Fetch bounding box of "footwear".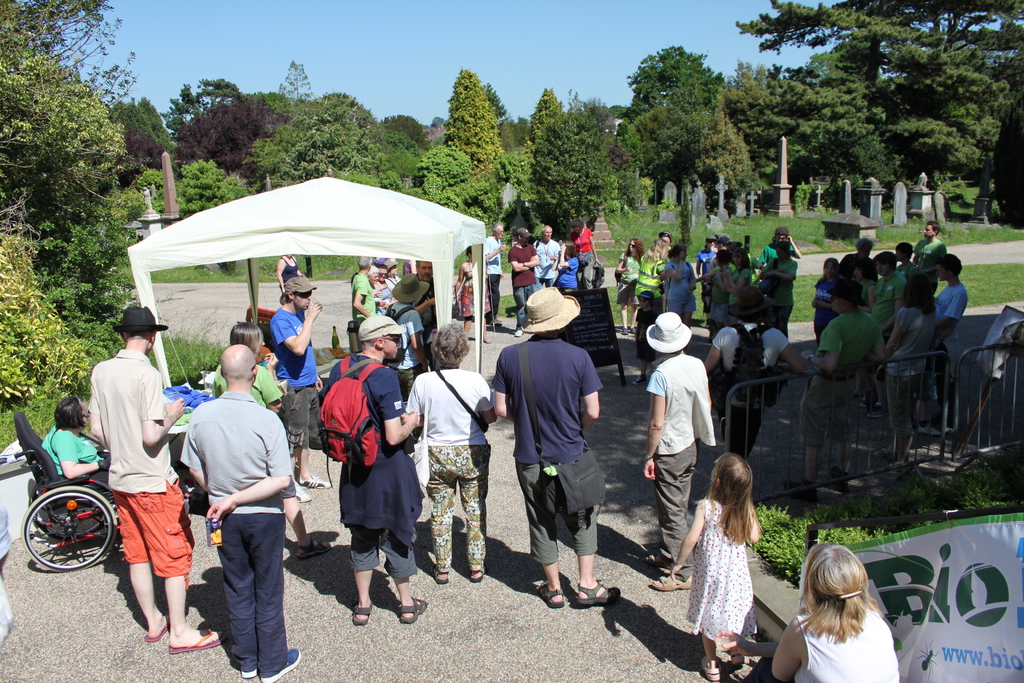
Bbox: (721,642,747,666).
